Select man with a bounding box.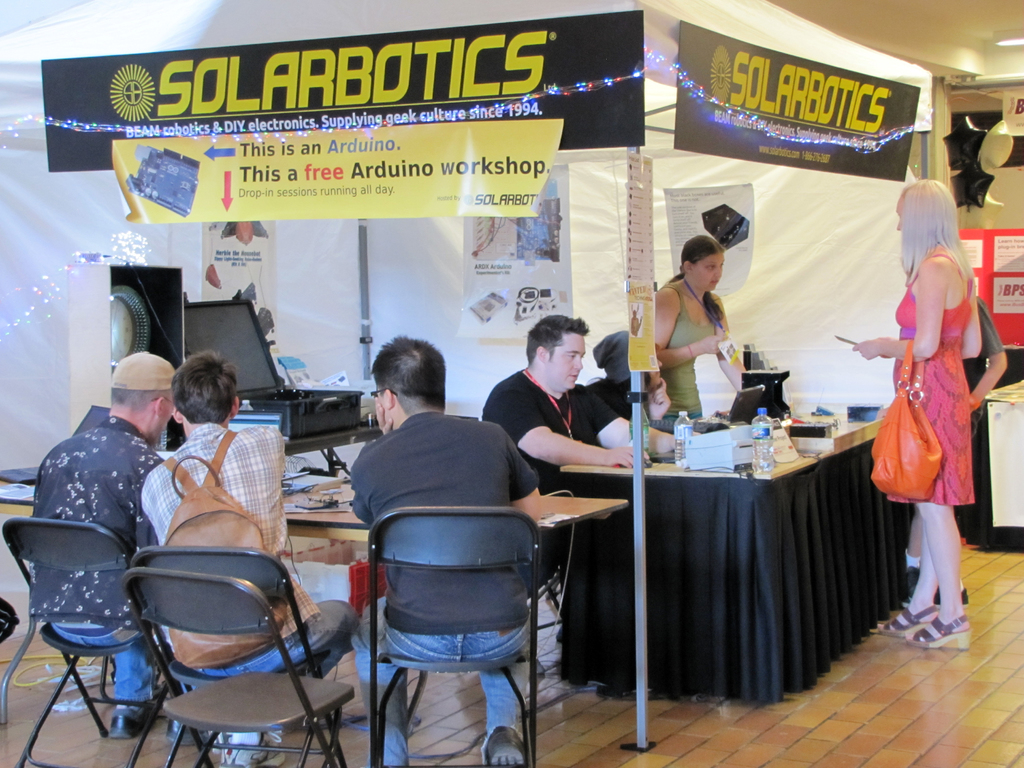
l=26, t=351, r=202, b=750.
